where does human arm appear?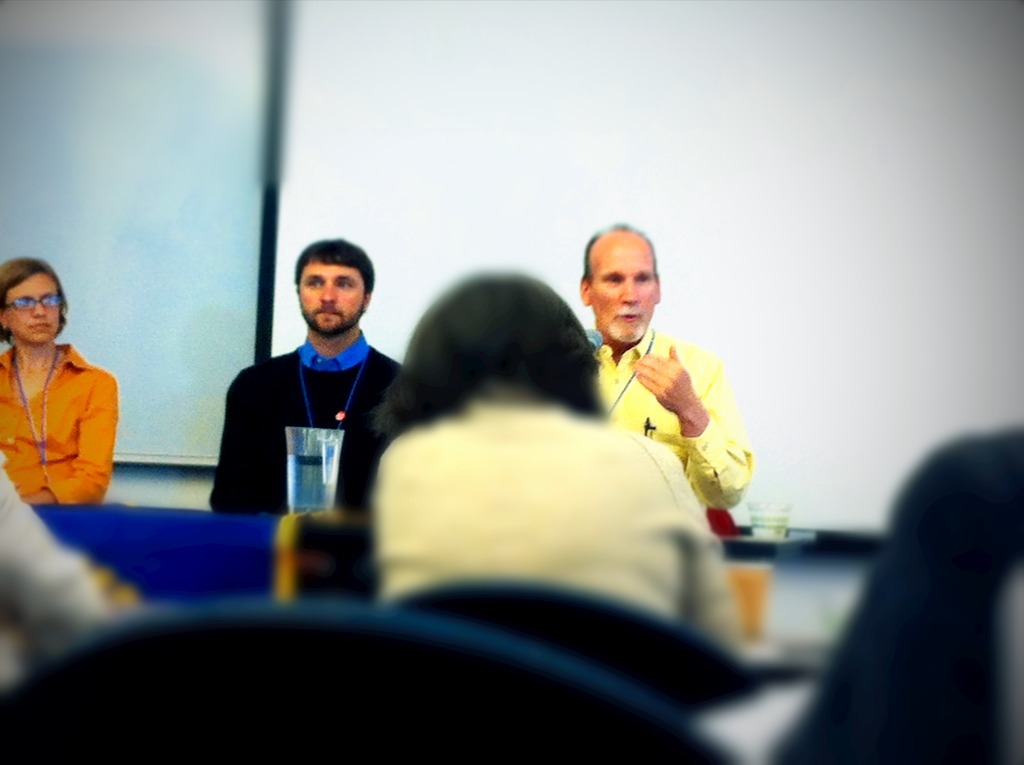
Appears at bbox=(19, 370, 115, 503).
